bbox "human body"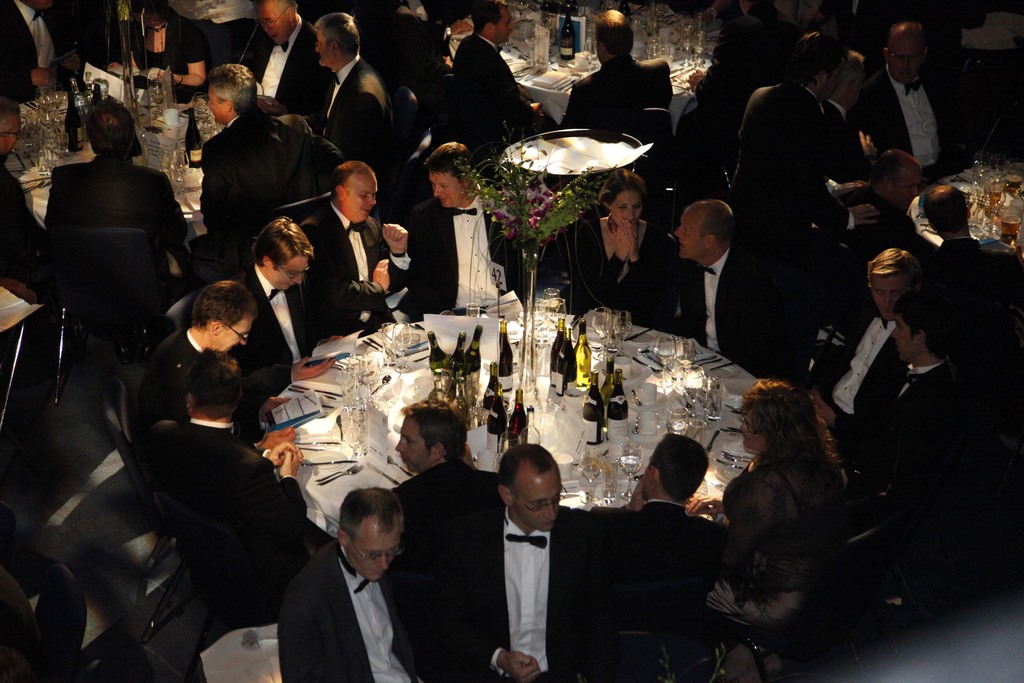
box=[92, 0, 211, 99]
